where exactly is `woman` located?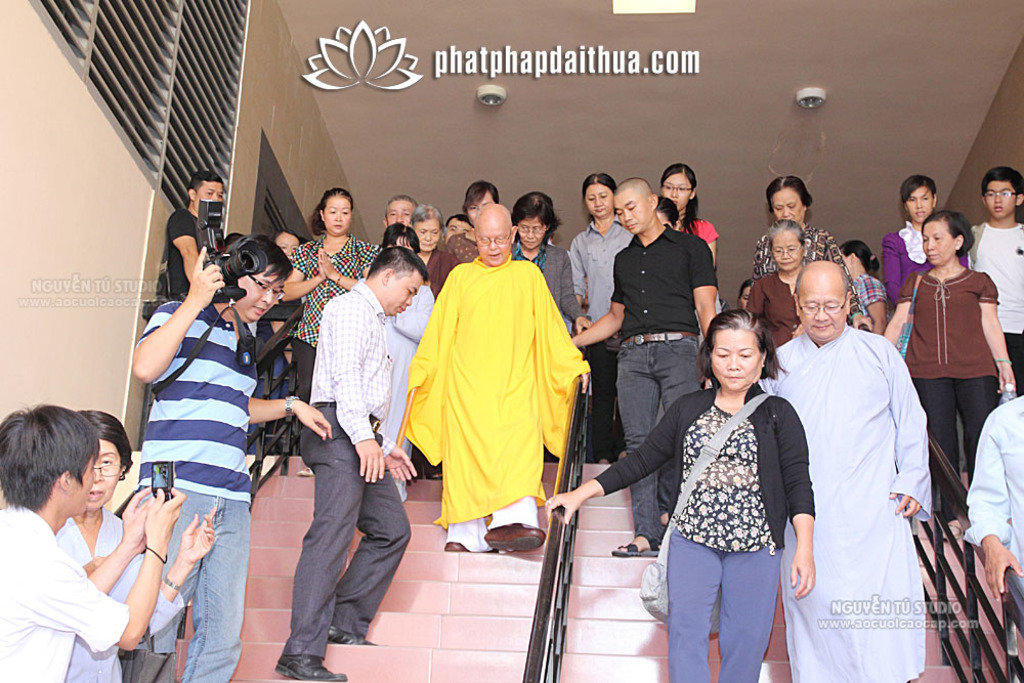
Its bounding box is pyautogui.locateOnScreen(442, 180, 510, 259).
